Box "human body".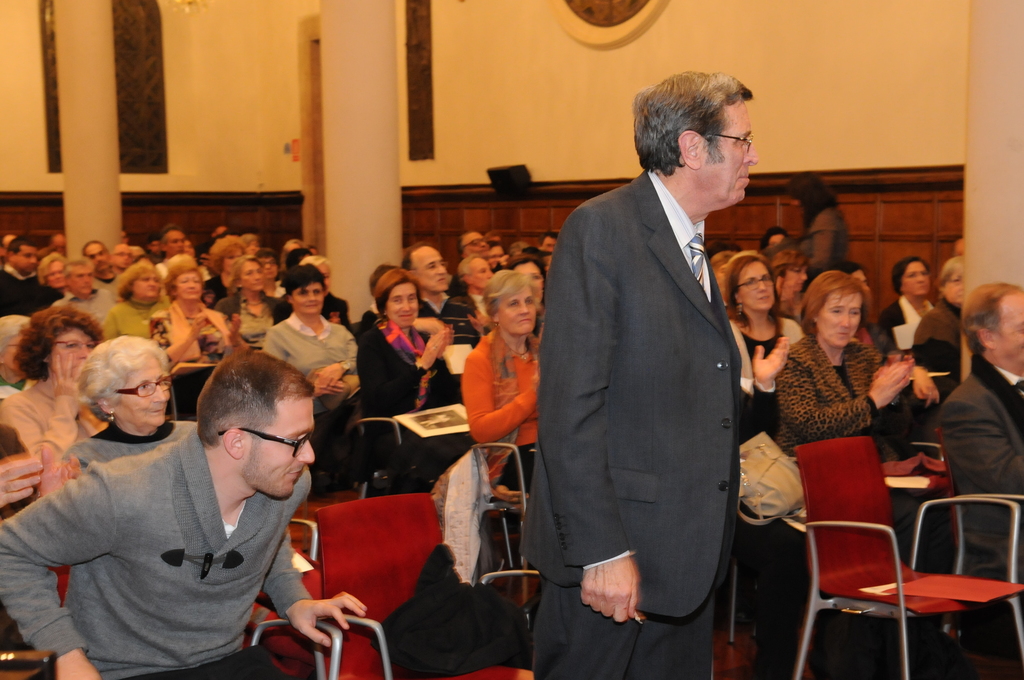
region(779, 329, 911, 455).
